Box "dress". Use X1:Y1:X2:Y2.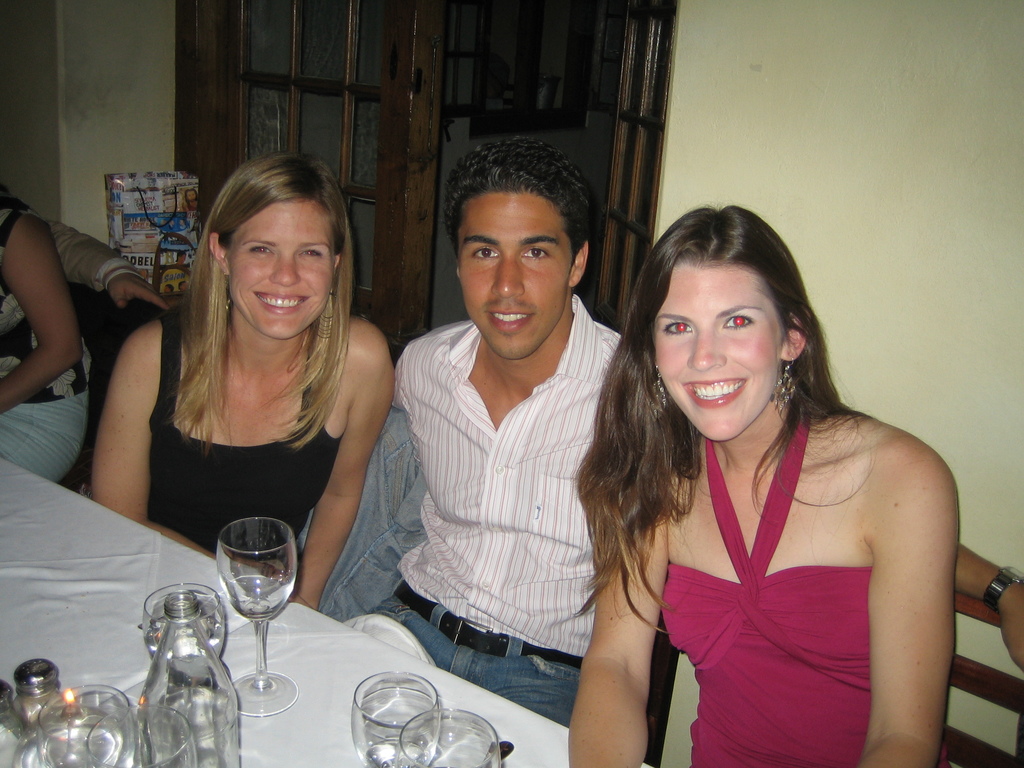
659:415:874:767.
